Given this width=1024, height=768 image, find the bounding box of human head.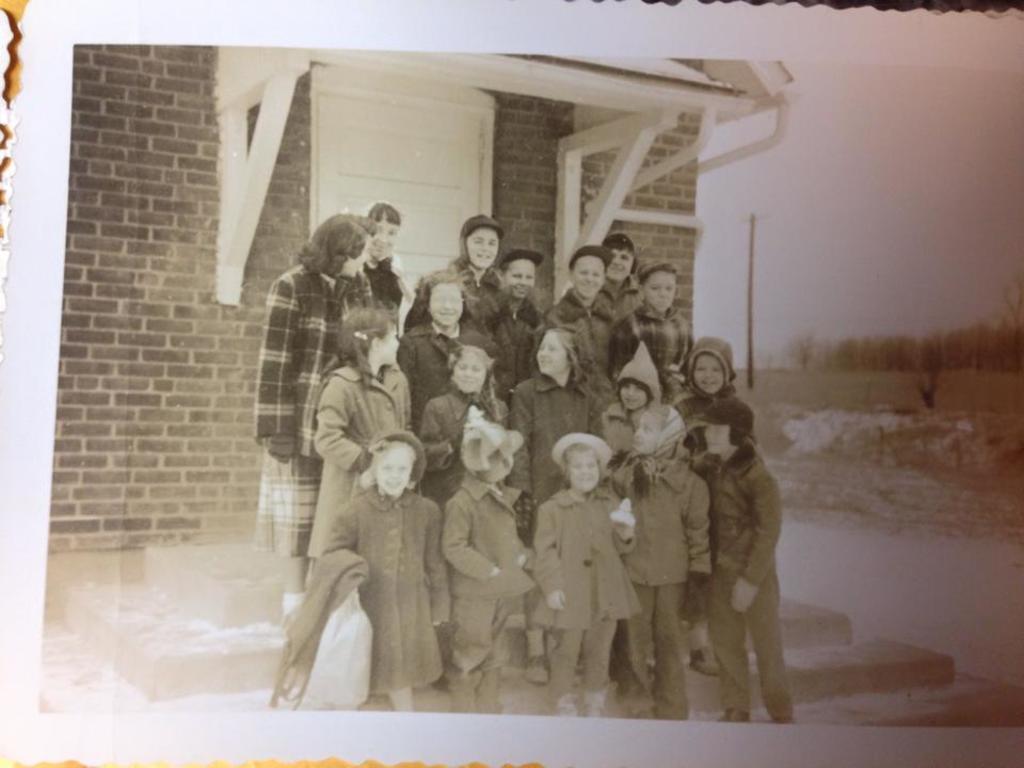
<box>570,249,605,305</box>.
